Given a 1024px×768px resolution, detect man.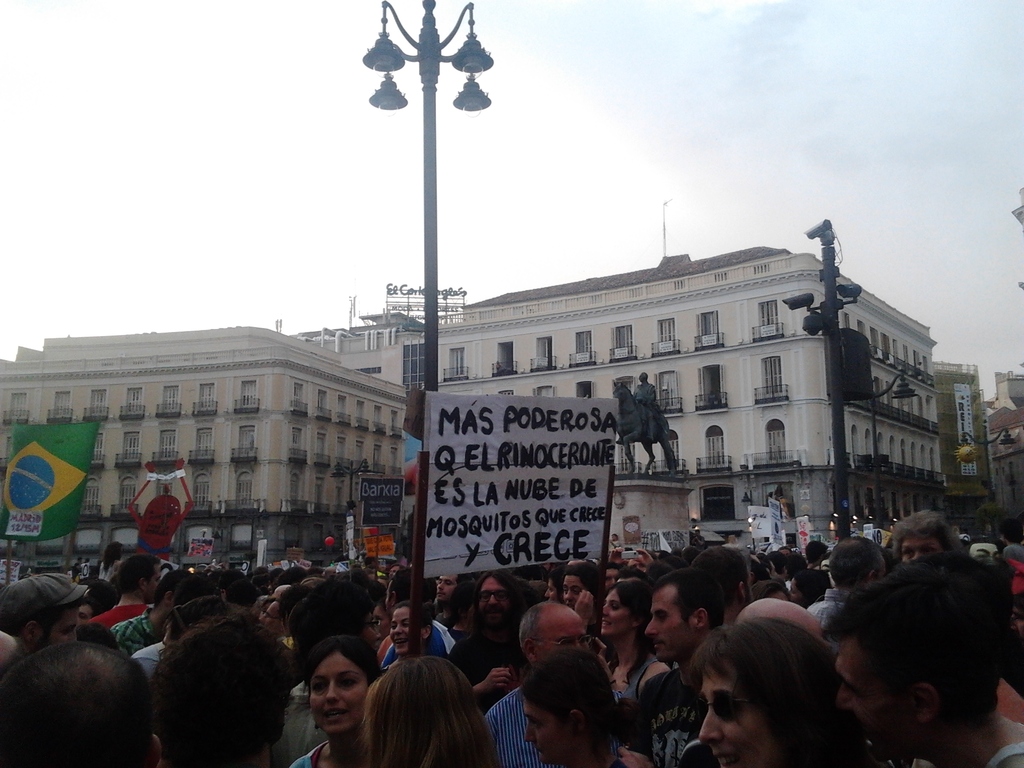
pyautogui.locateOnScreen(426, 563, 461, 622).
